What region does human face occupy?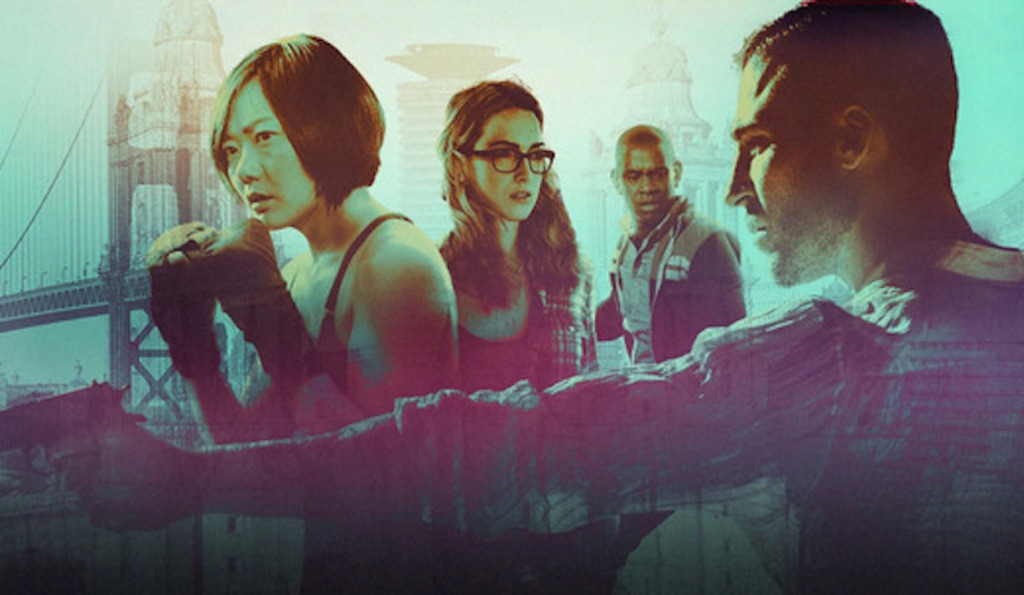
<box>224,77,316,225</box>.
